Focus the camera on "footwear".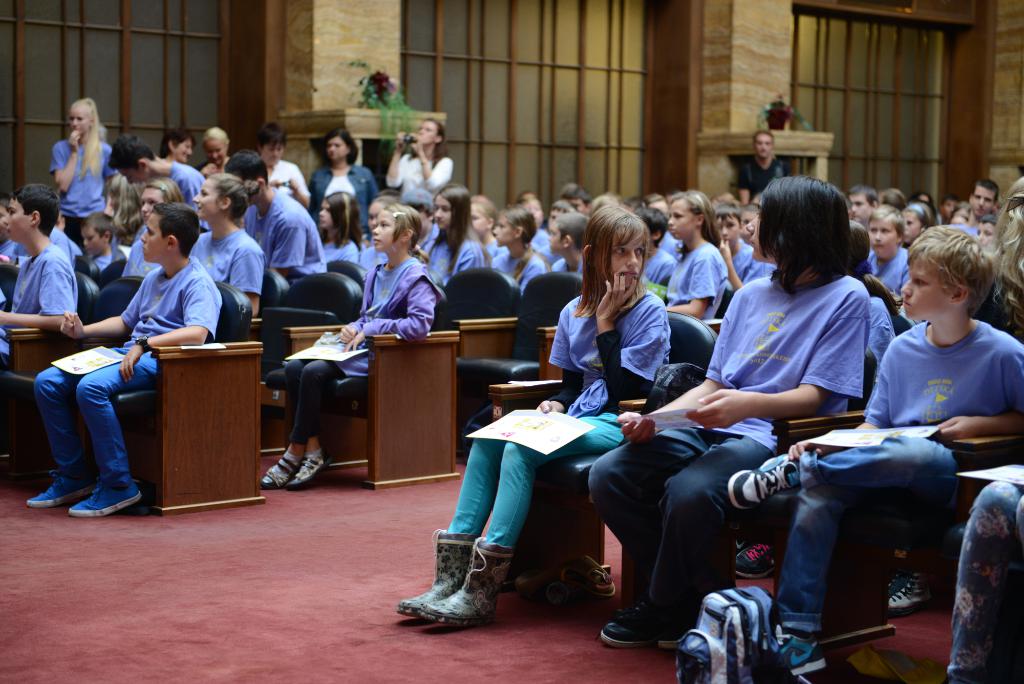
Focus region: {"left": 64, "top": 478, "right": 147, "bottom": 511}.
